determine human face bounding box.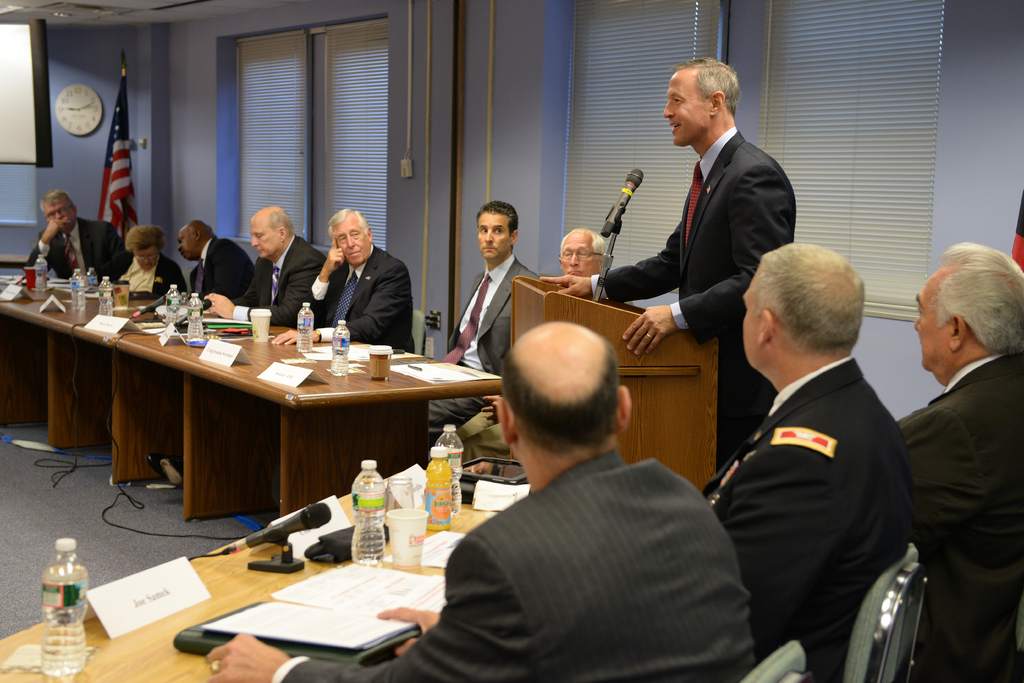
Determined: (left=741, top=274, right=759, bottom=361).
